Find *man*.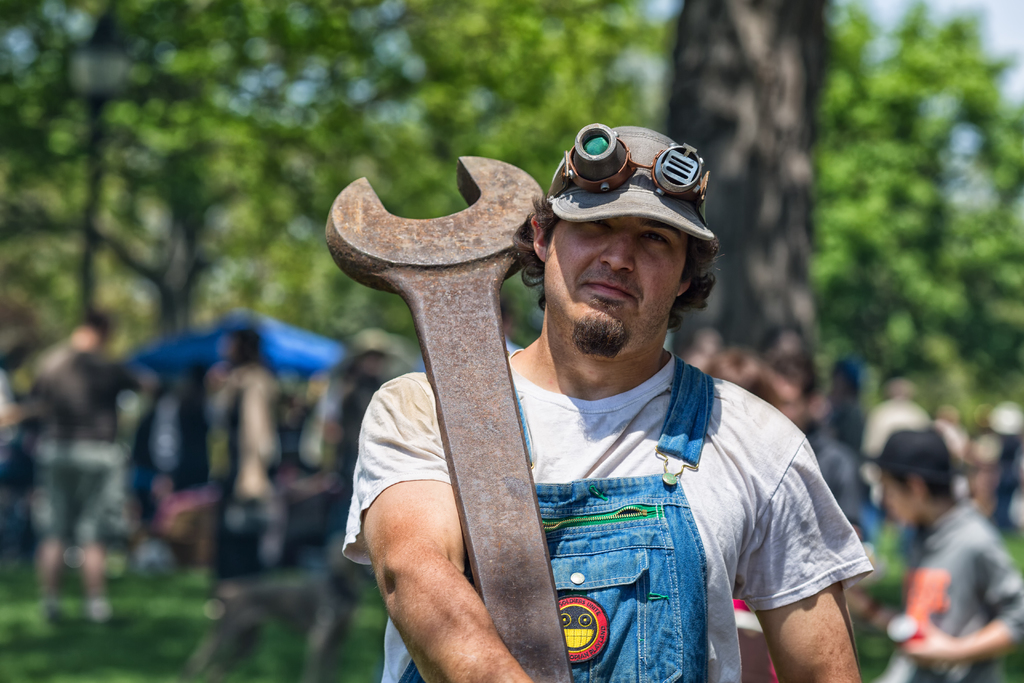
Rect(17, 314, 163, 625).
